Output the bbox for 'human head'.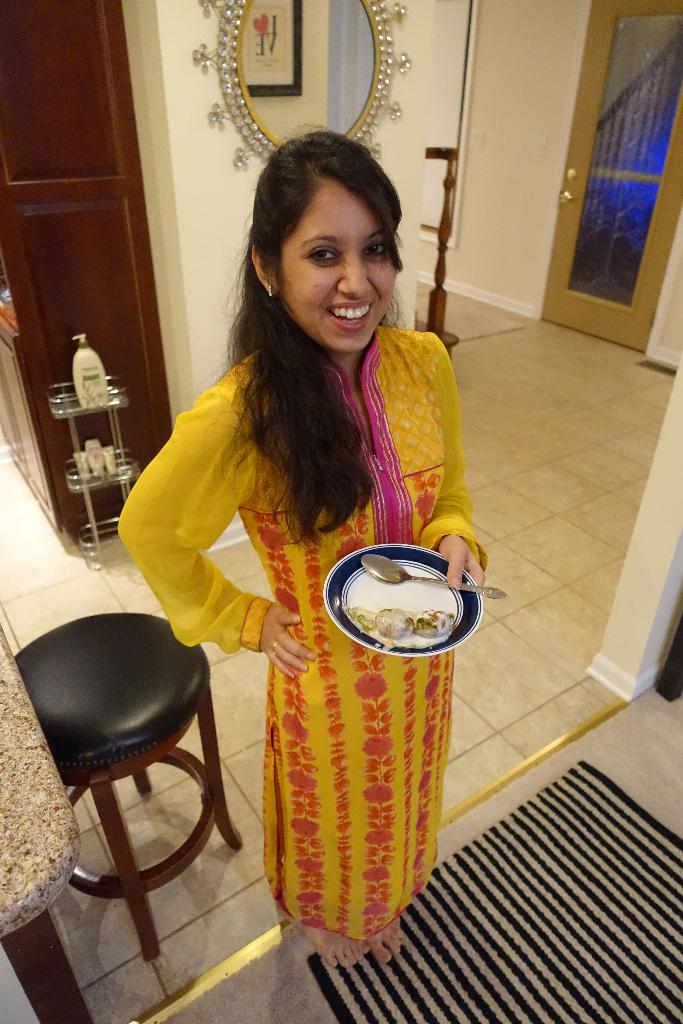
box=[238, 131, 429, 358].
